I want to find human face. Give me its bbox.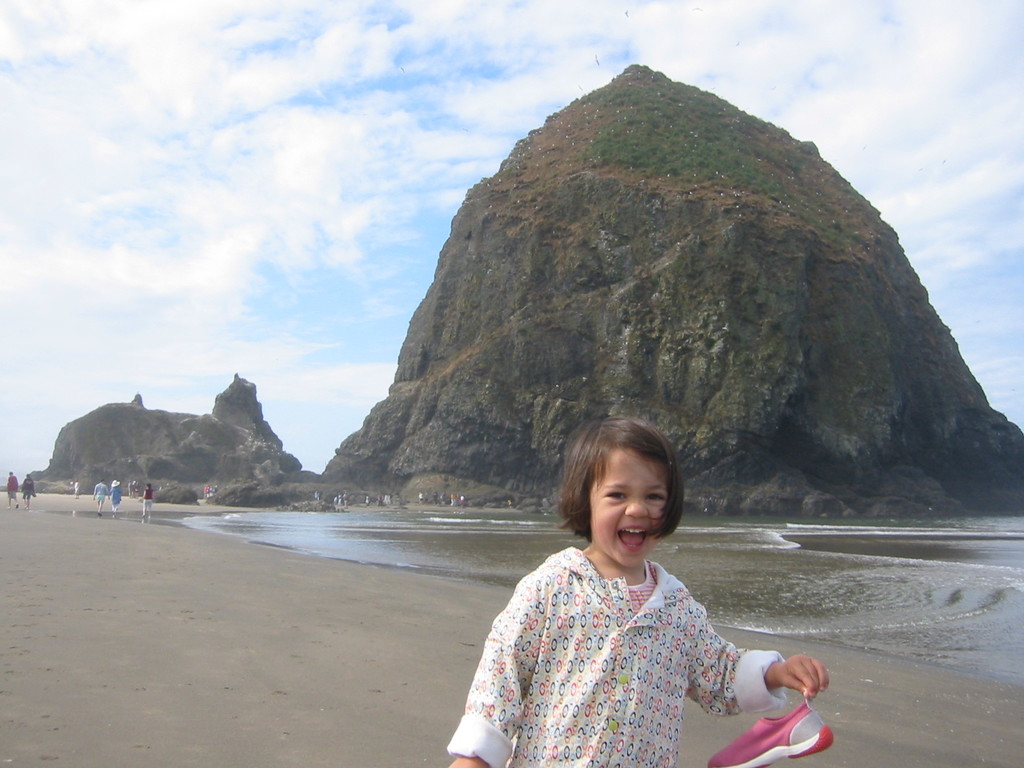
(588, 449, 665, 573).
